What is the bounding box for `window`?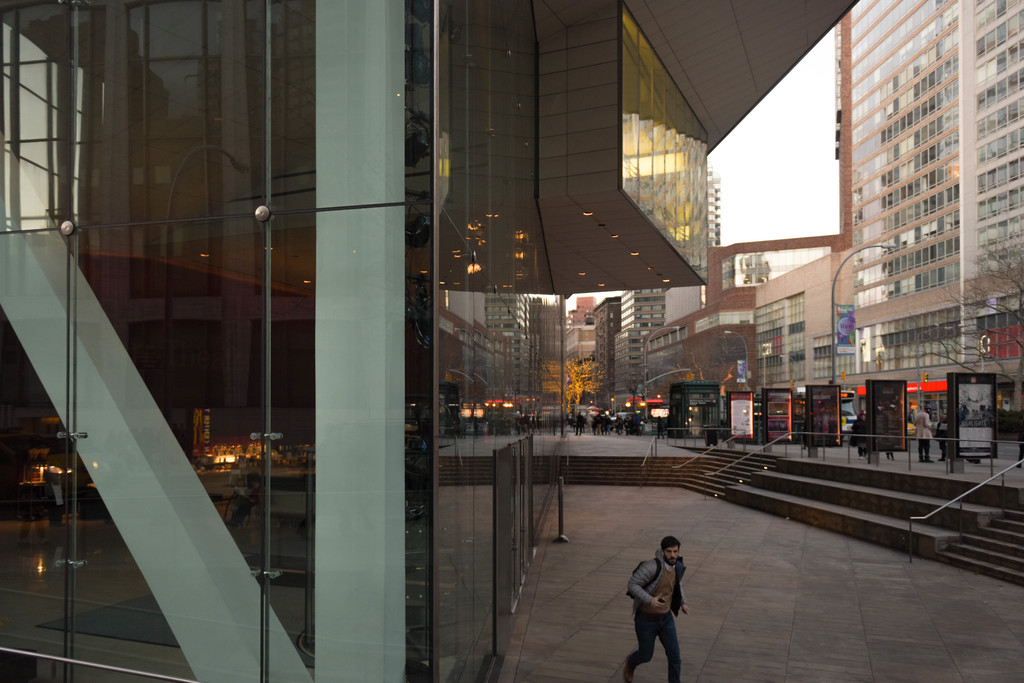
BBox(851, 219, 961, 274).
